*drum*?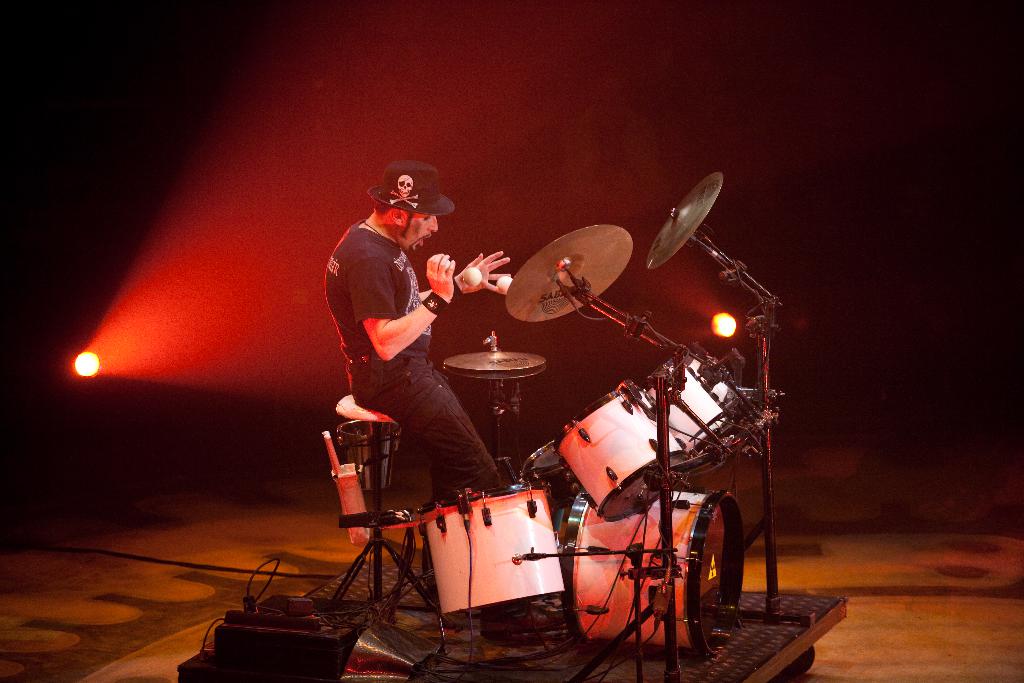
bbox=[561, 490, 746, 659]
